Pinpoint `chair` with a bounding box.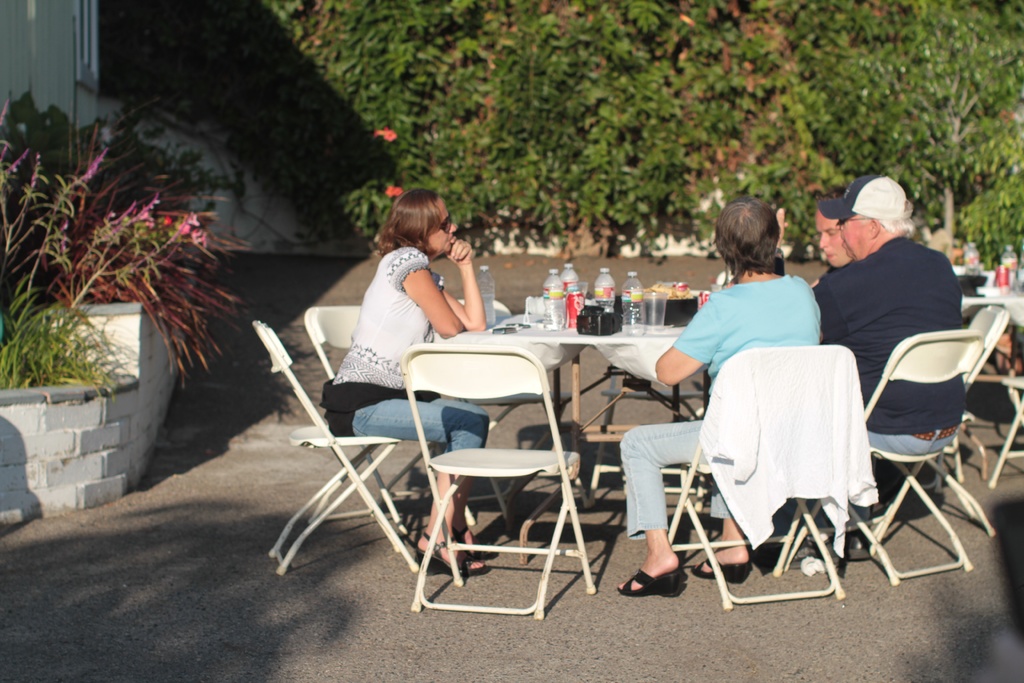
bbox(664, 347, 855, 613).
